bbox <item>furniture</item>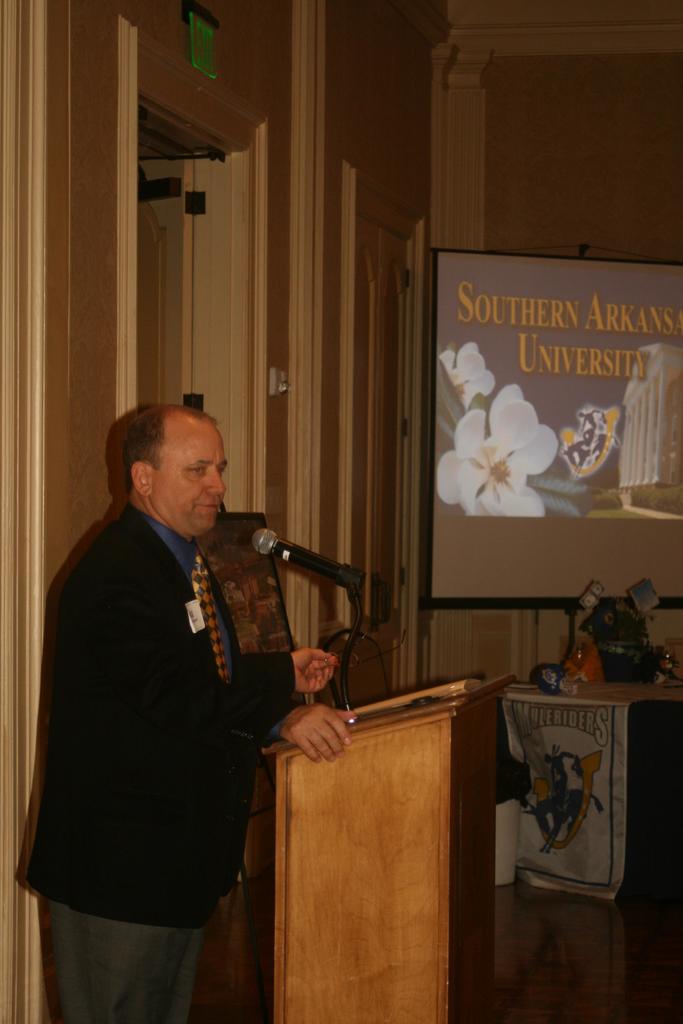
[511,681,682,905]
